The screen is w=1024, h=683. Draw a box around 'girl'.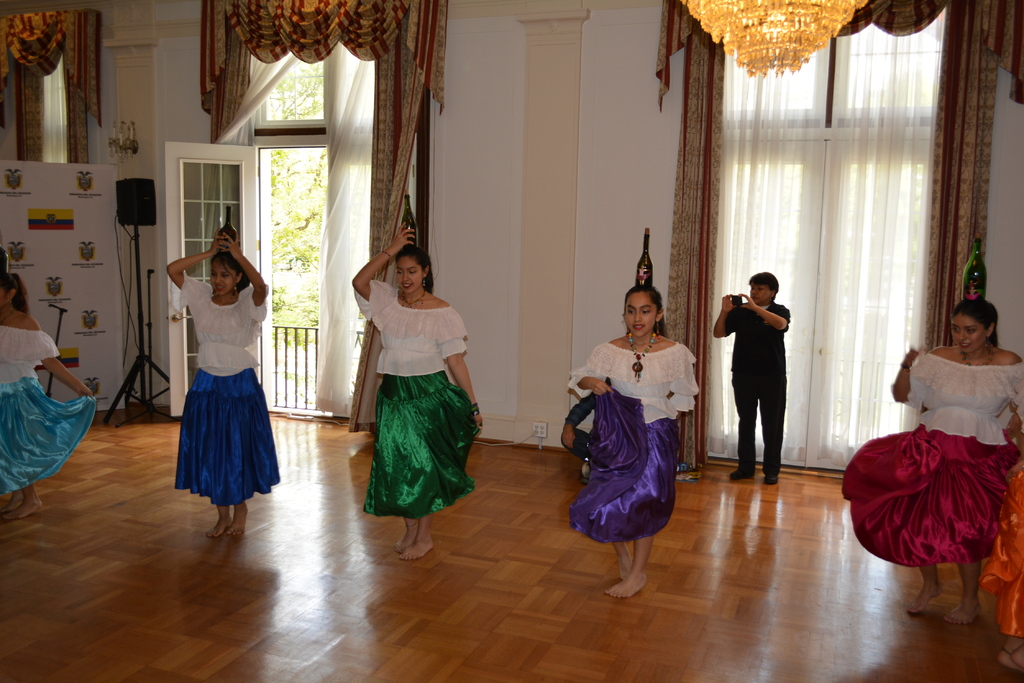
x1=0, y1=271, x2=91, y2=521.
